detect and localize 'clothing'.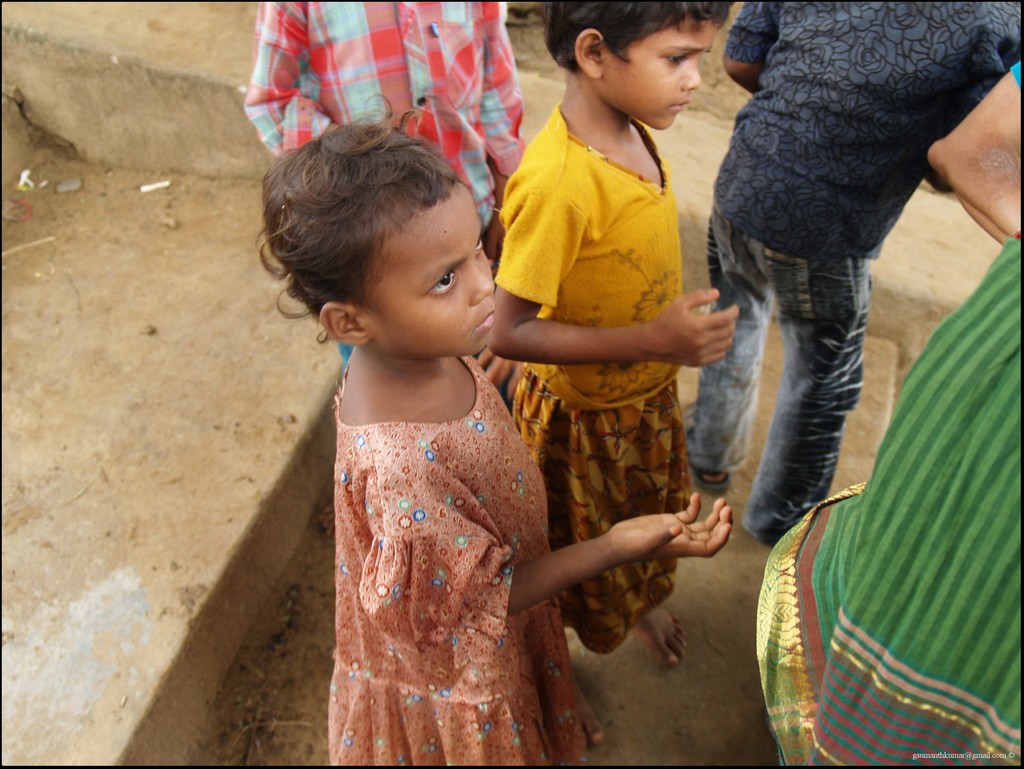
Localized at <region>330, 353, 591, 766</region>.
